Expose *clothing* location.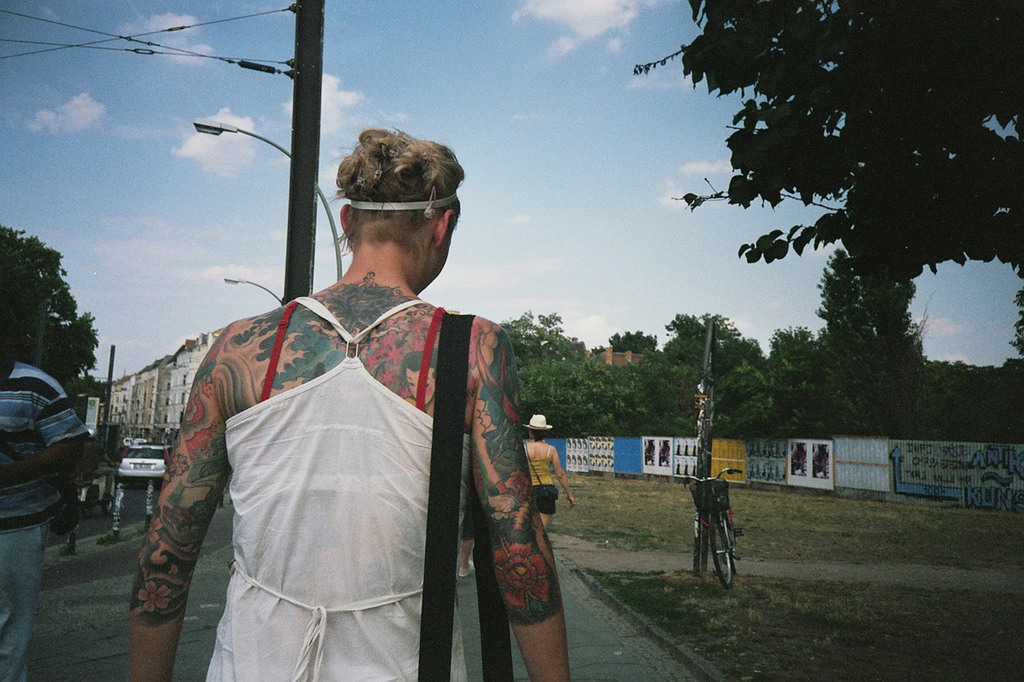
Exposed at locate(529, 439, 560, 518).
